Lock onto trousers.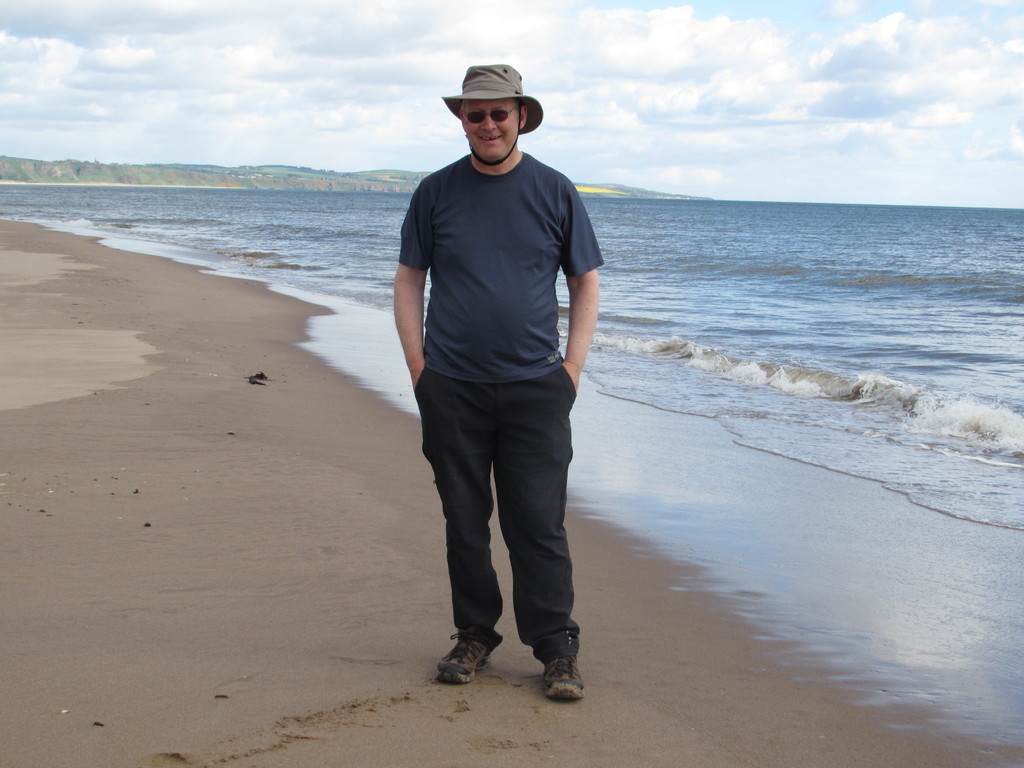
Locked: bbox=[412, 364, 586, 665].
